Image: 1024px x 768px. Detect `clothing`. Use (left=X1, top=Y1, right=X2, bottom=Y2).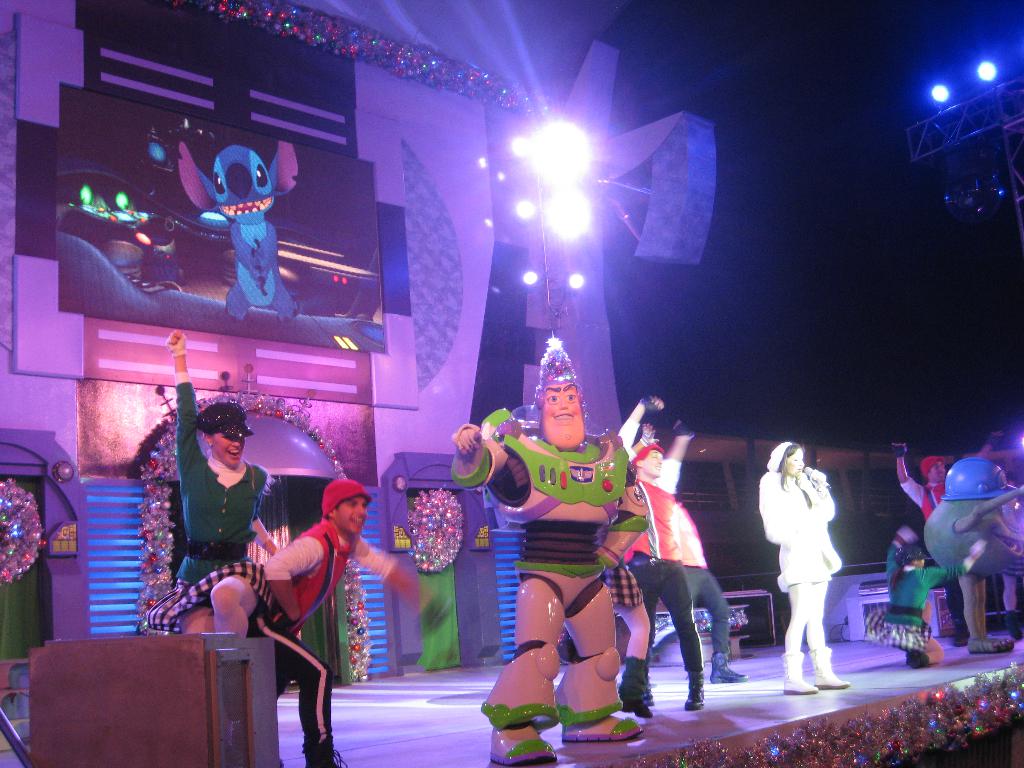
(left=880, top=550, right=968, bottom=651).
